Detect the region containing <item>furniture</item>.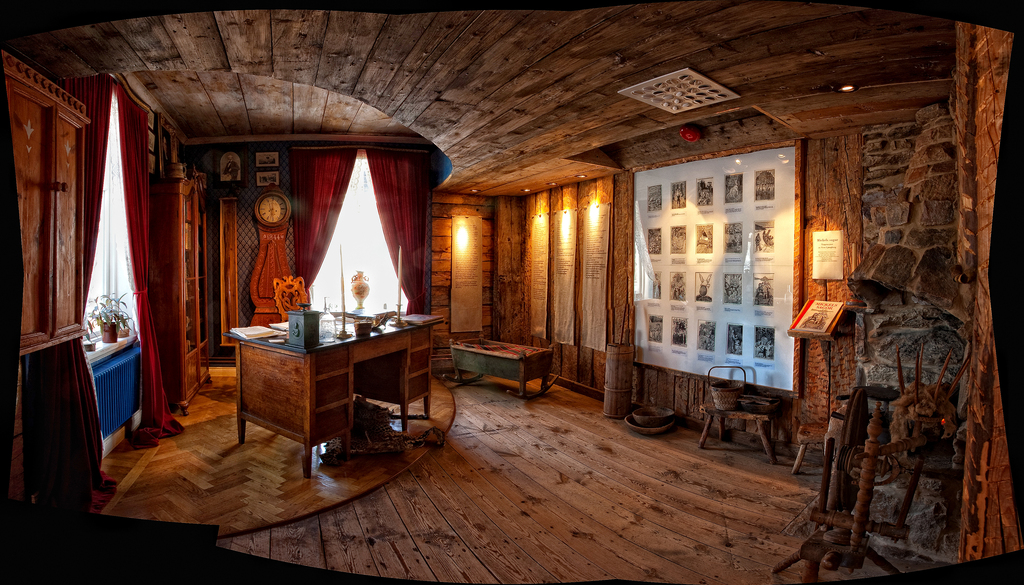
<bbox>225, 308, 440, 481</bbox>.
